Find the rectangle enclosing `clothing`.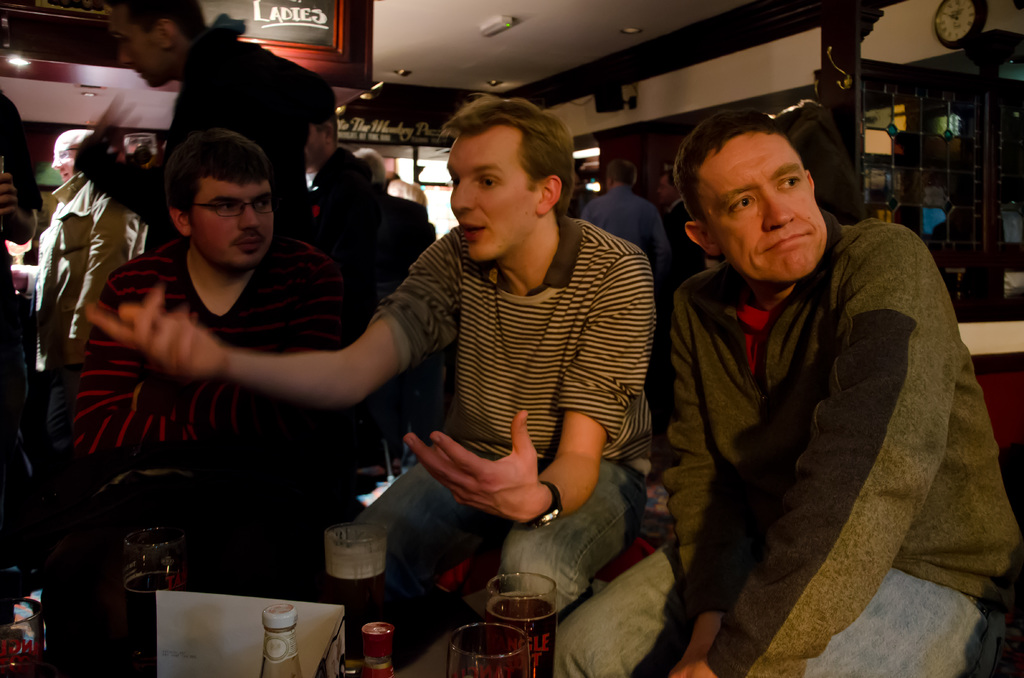
x1=349 y1=223 x2=656 y2=650.
